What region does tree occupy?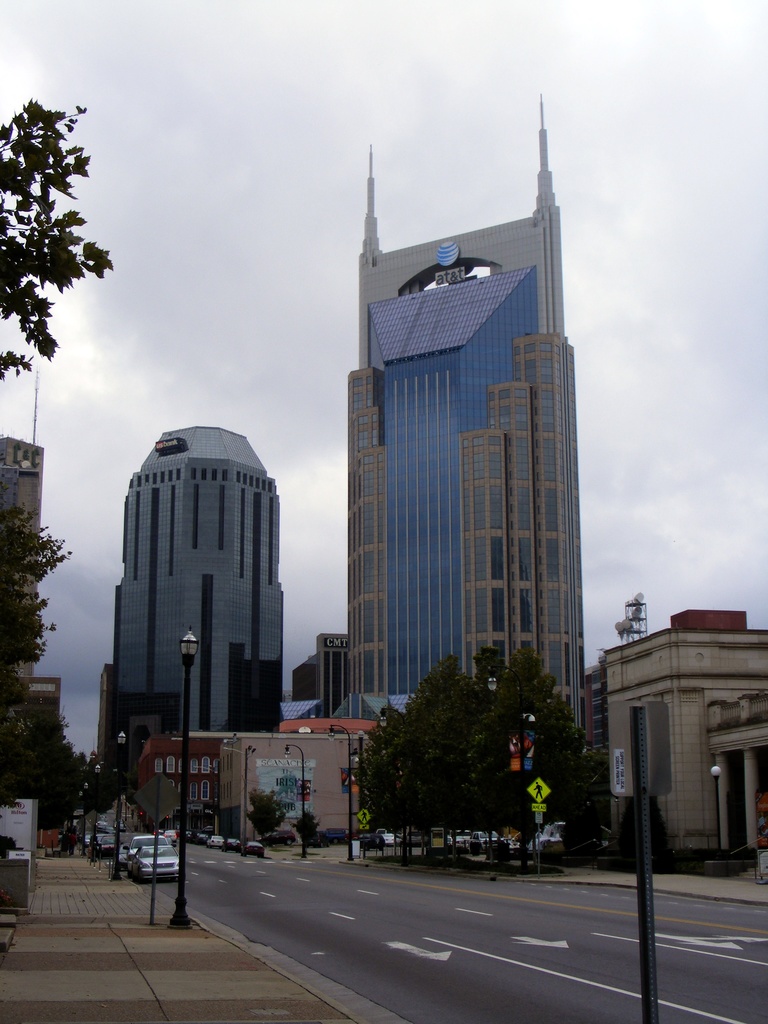
region(88, 751, 131, 818).
